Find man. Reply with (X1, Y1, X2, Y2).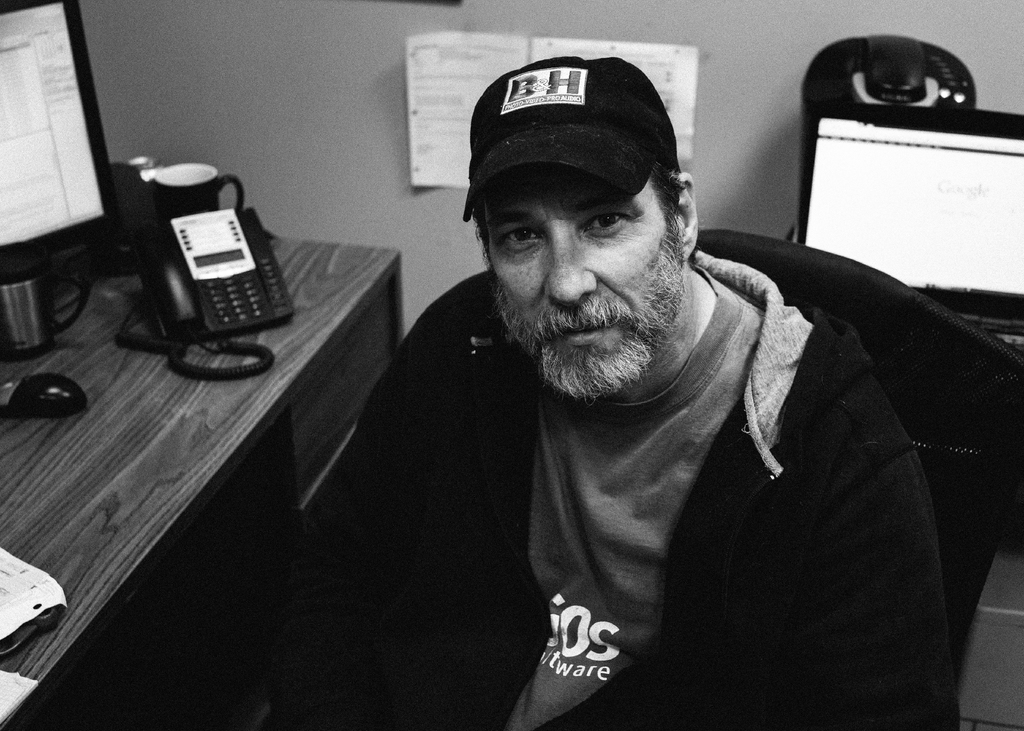
(279, 37, 949, 730).
